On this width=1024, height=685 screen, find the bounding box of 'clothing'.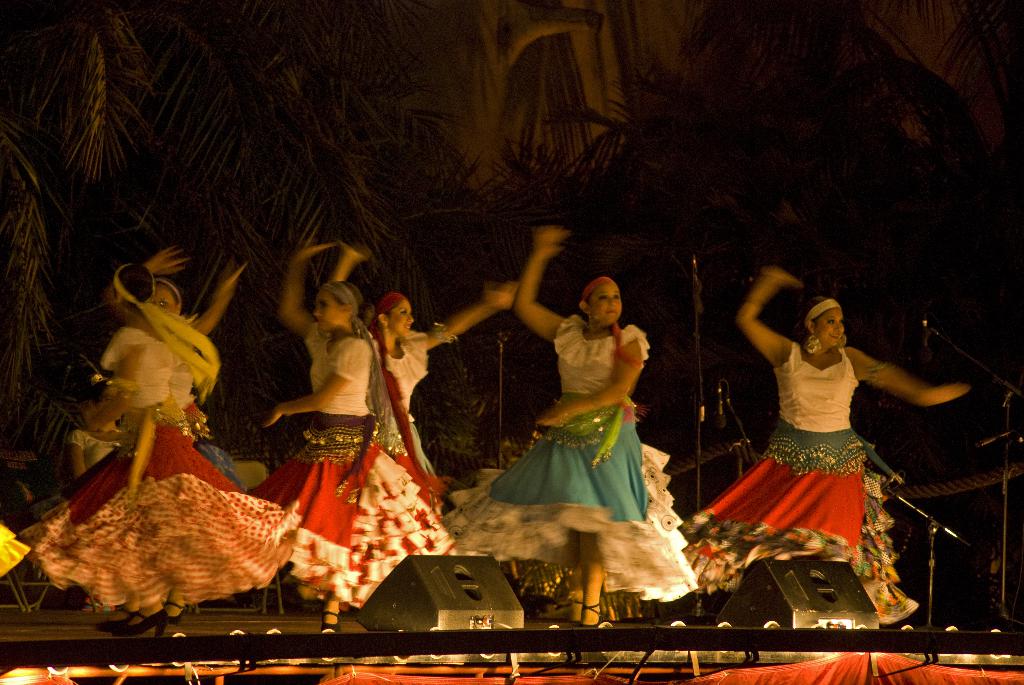
Bounding box: select_region(68, 429, 116, 468).
